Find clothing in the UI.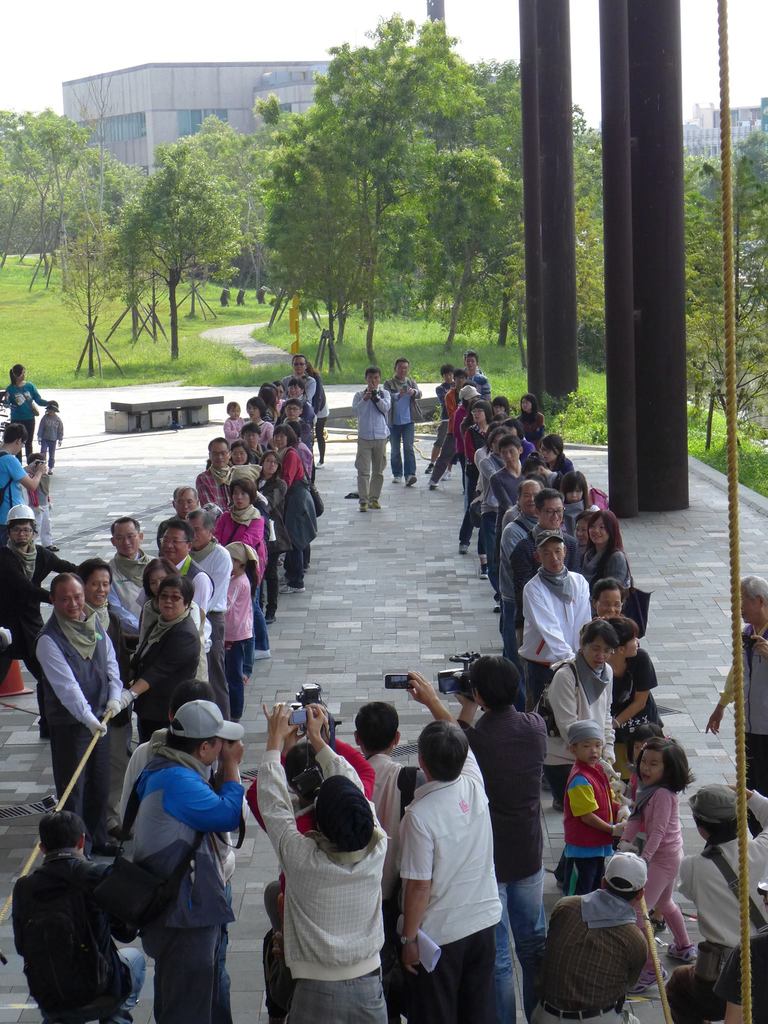
UI element at crop(384, 776, 524, 1023).
